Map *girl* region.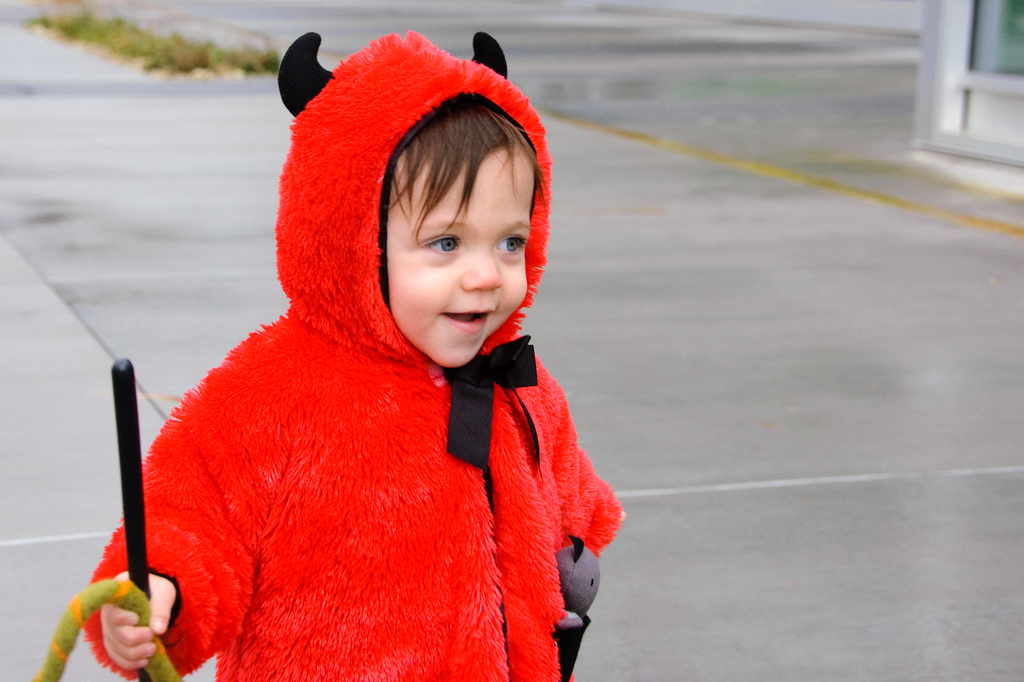
Mapped to left=80, top=36, right=629, bottom=681.
